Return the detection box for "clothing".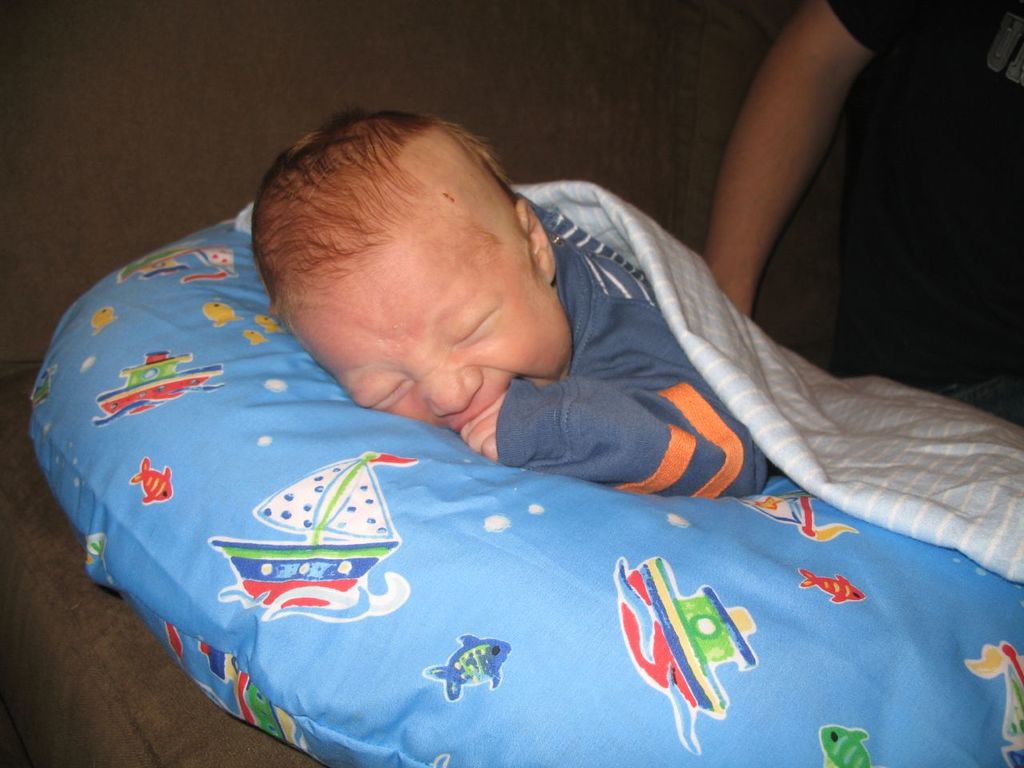
bbox(822, 0, 1023, 433).
